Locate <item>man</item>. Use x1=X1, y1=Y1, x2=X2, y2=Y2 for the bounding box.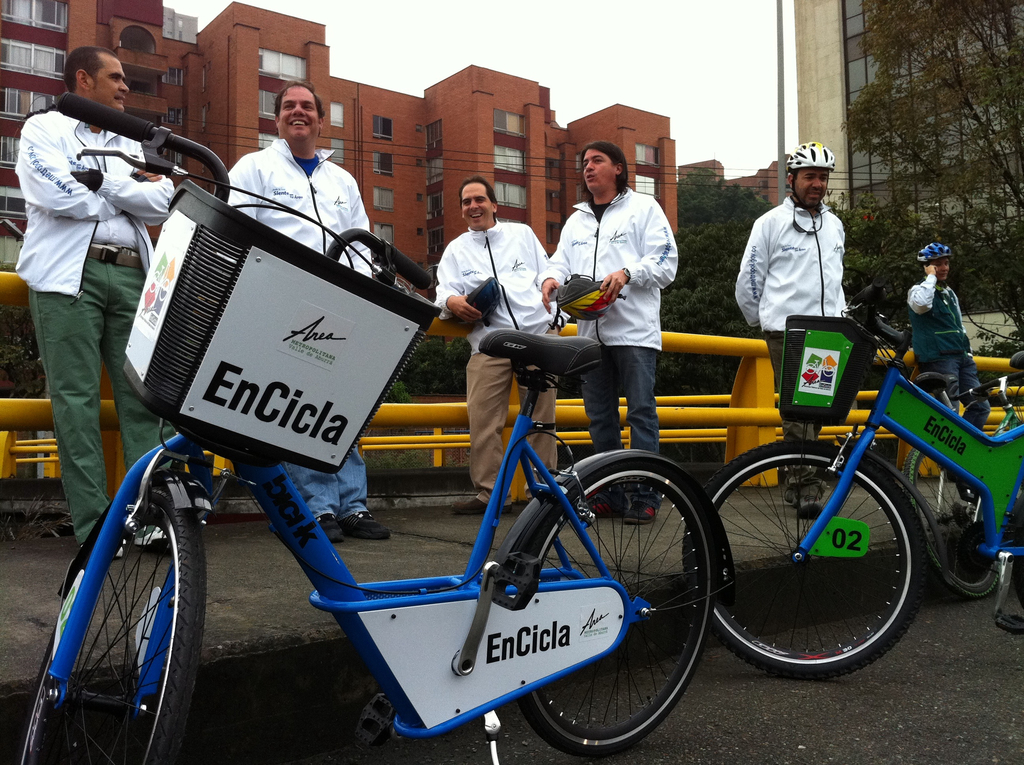
x1=433, y1=182, x2=571, y2=517.
